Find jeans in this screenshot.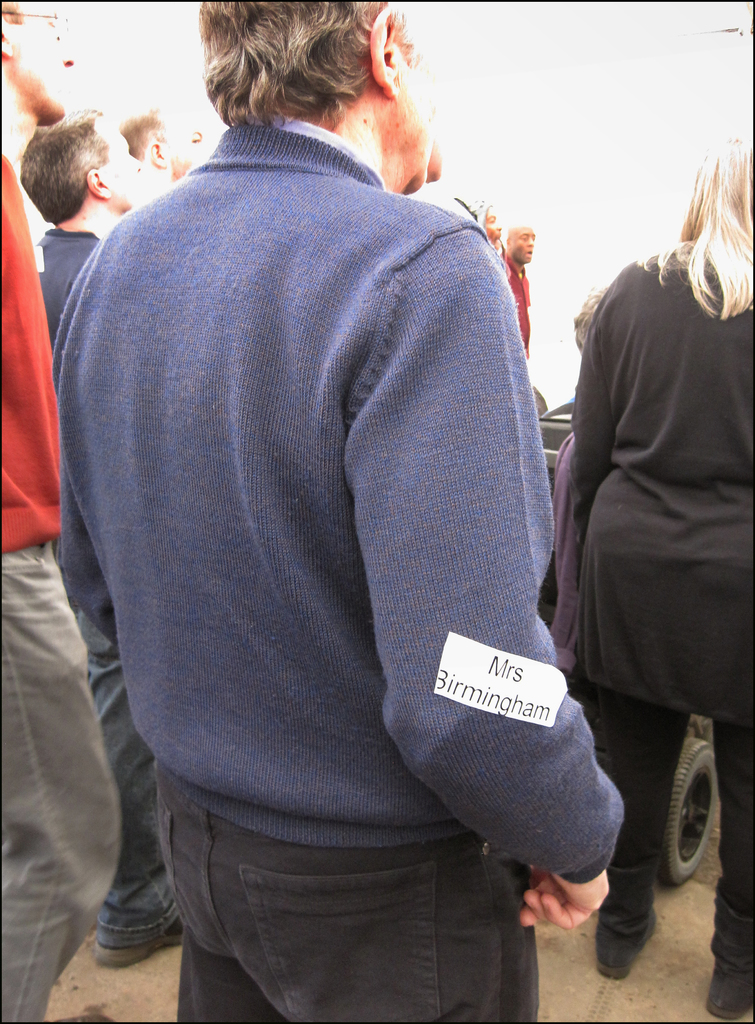
The bounding box for jeans is 0 538 127 1023.
